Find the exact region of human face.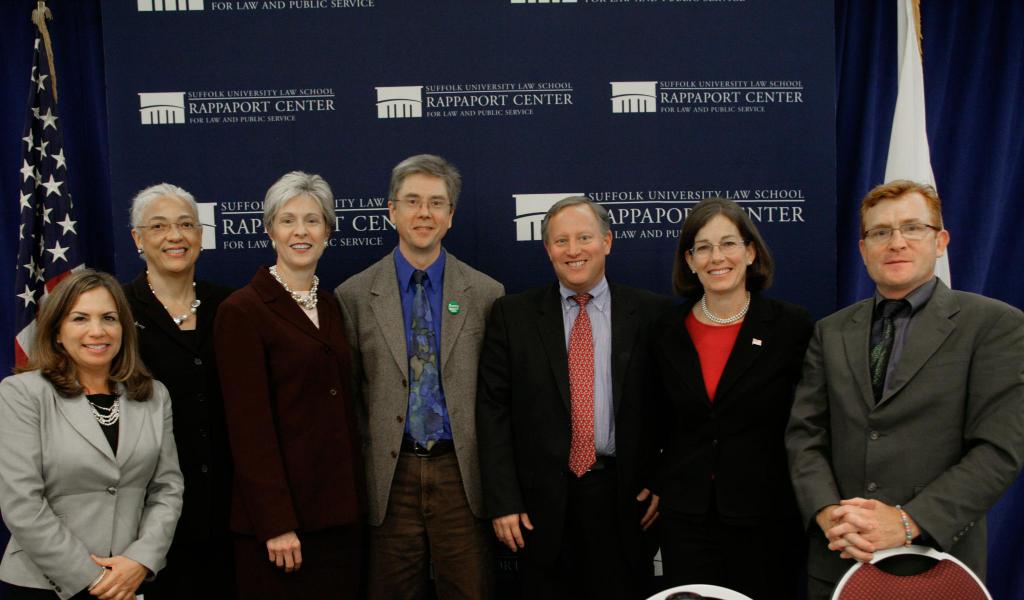
Exact region: (left=694, top=214, right=745, bottom=294).
